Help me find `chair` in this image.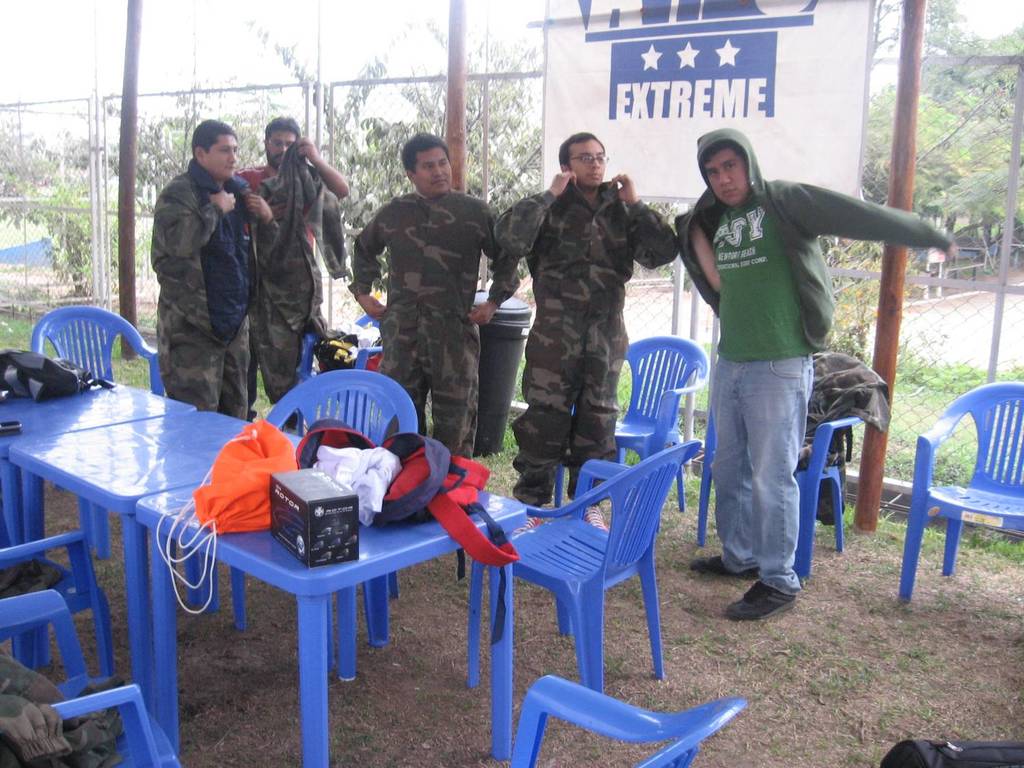
Found it: (x1=501, y1=670, x2=754, y2=767).
